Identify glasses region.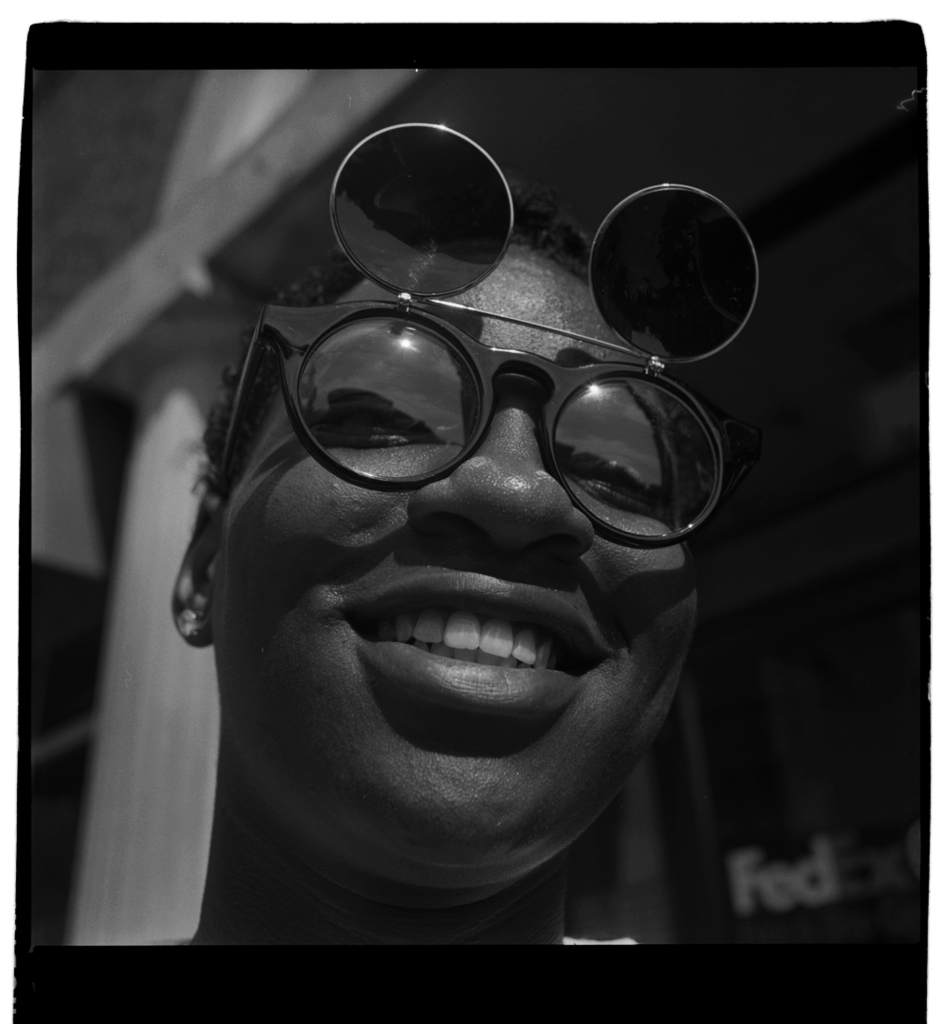
Region: pyautogui.locateOnScreen(208, 114, 766, 579).
